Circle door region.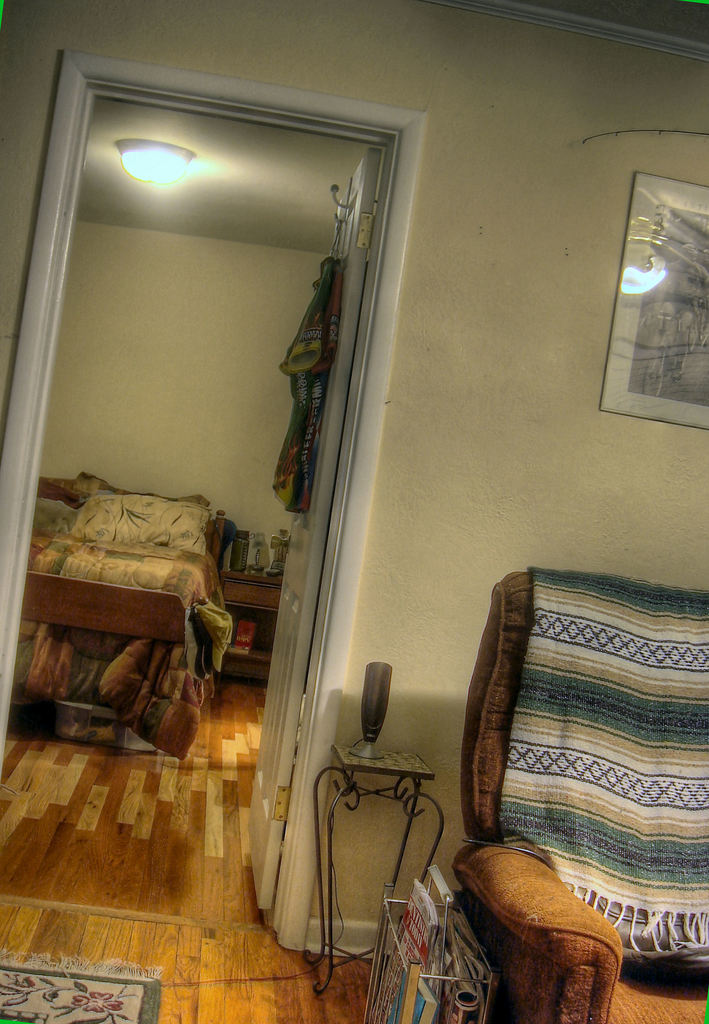
Region: rect(237, 150, 373, 908).
